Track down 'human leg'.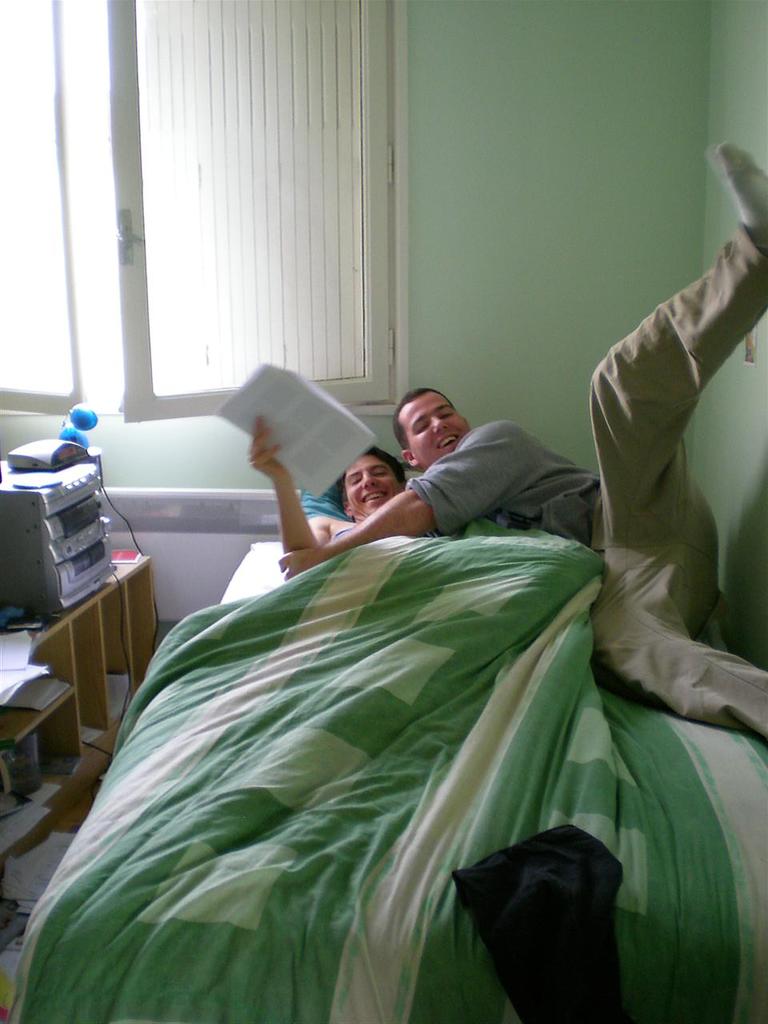
Tracked to BBox(589, 149, 767, 586).
